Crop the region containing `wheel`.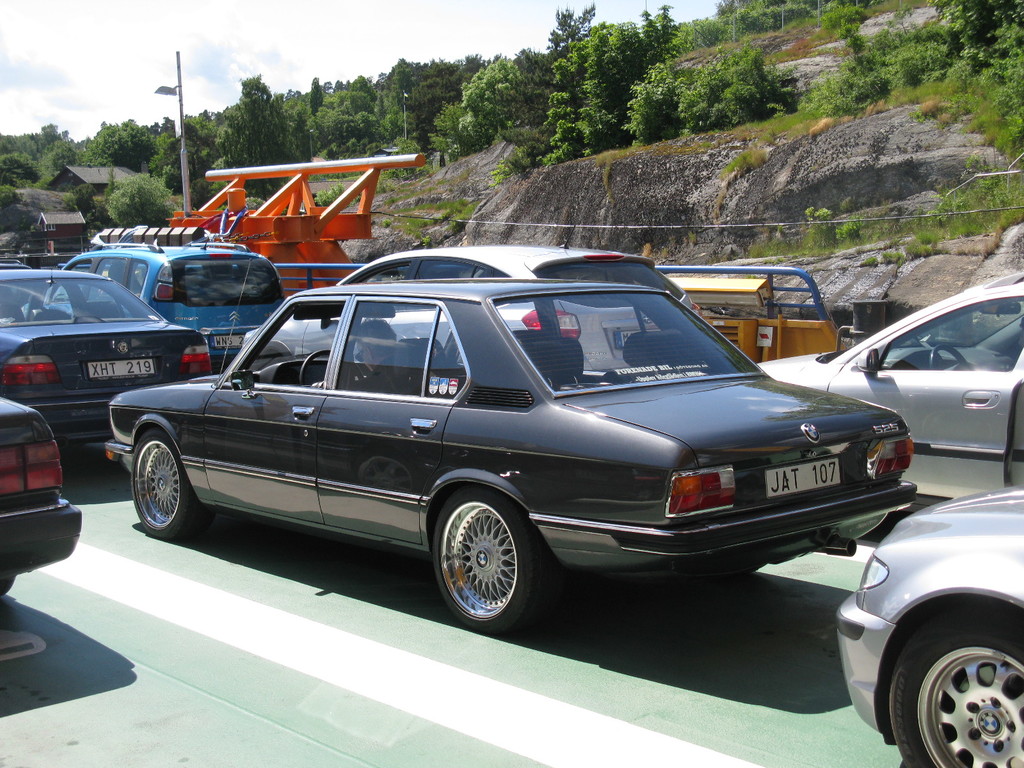
Crop region: {"left": 433, "top": 484, "right": 563, "bottom": 635}.
